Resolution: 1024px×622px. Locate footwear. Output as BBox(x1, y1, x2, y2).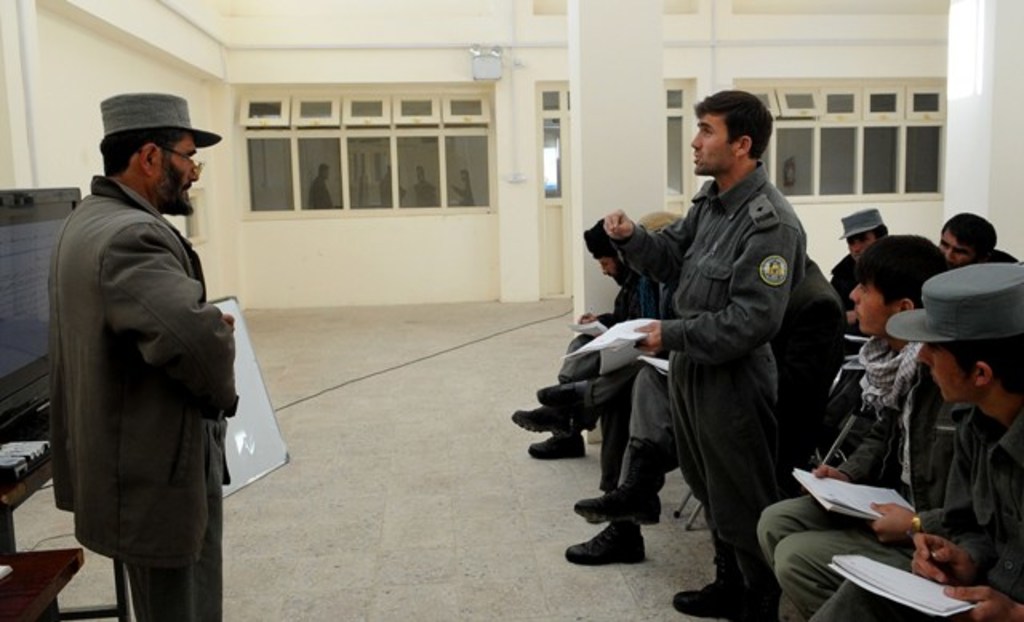
BBox(526, 427, 590, 456).
